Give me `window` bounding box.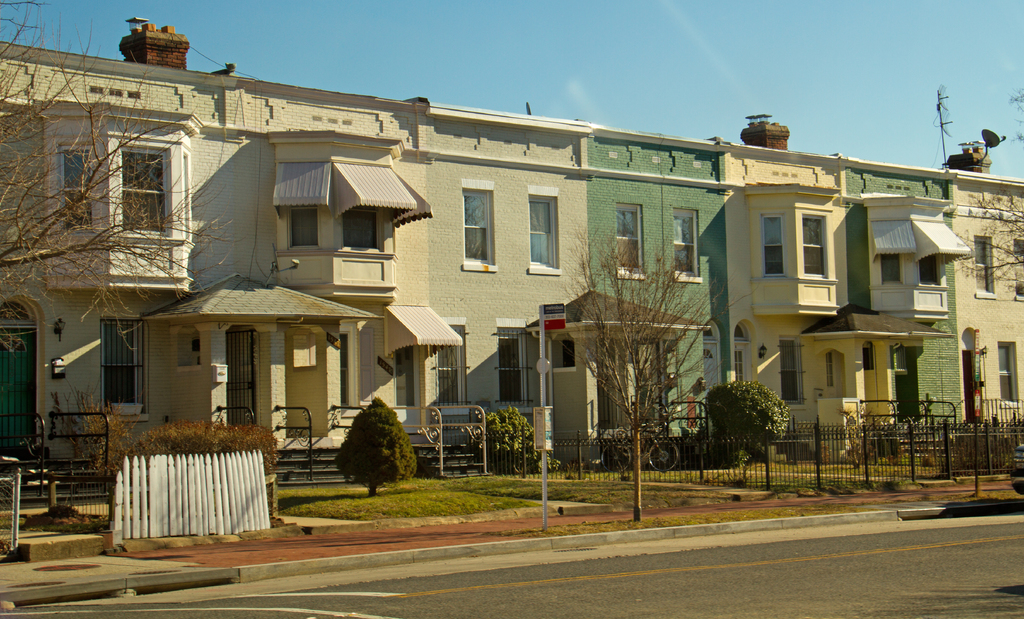
[left=342, top=210, right=378, bottom=247].
